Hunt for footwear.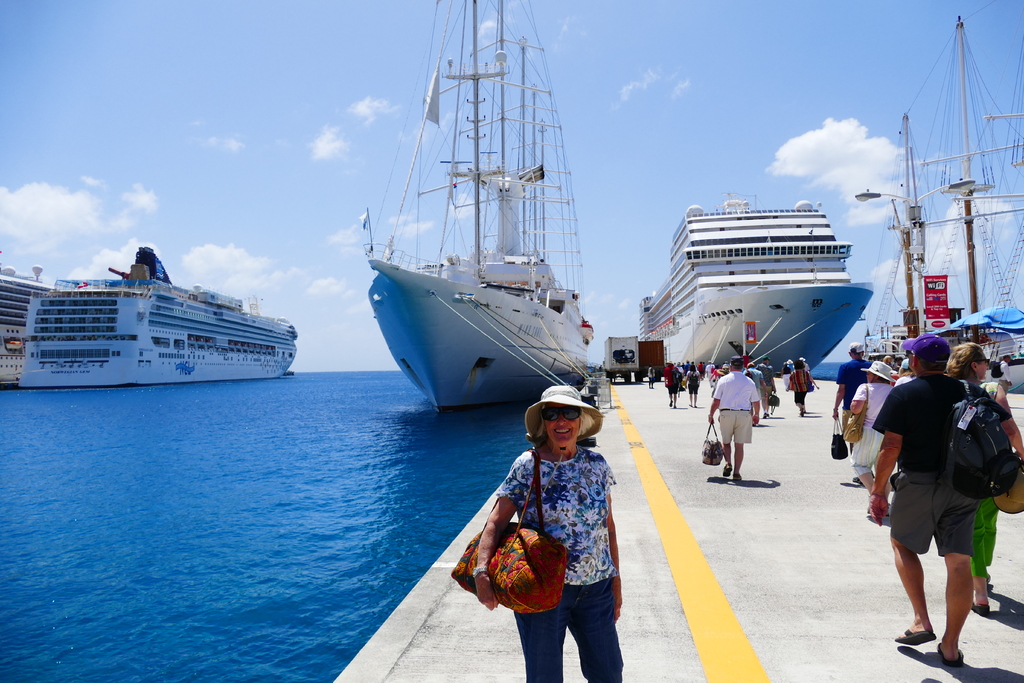
Hunted down at 668:401:671:407.
